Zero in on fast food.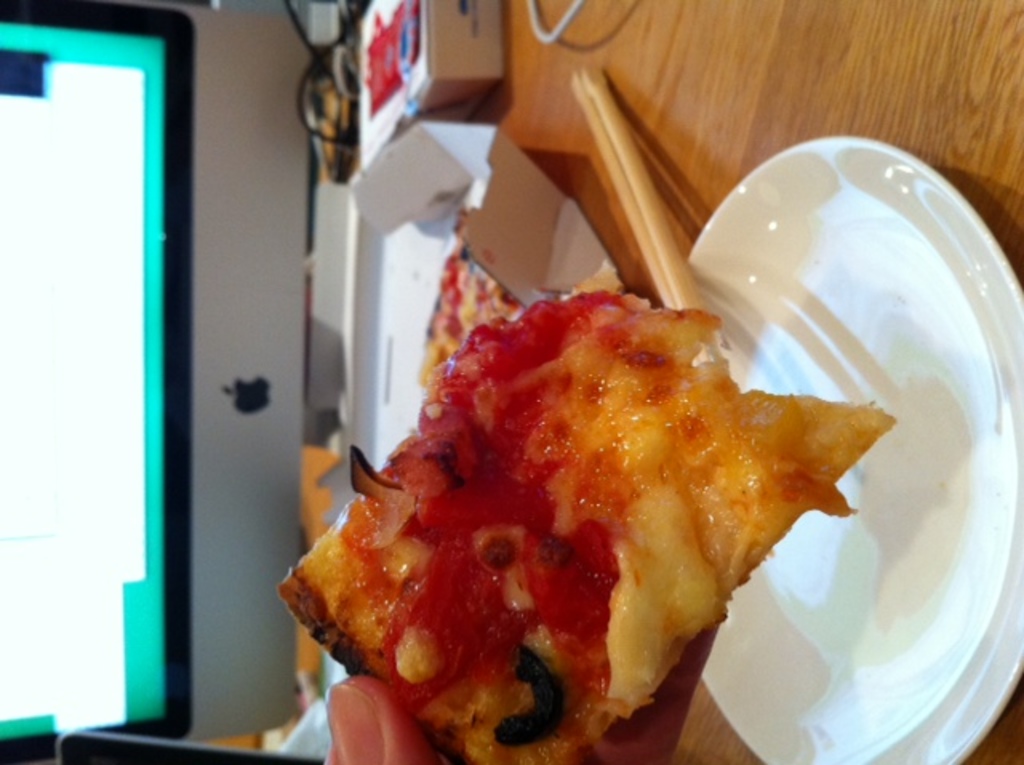
Zeroed in: {"x1": 288, "y1": 277, "x2": 878, "y2": 749}.
